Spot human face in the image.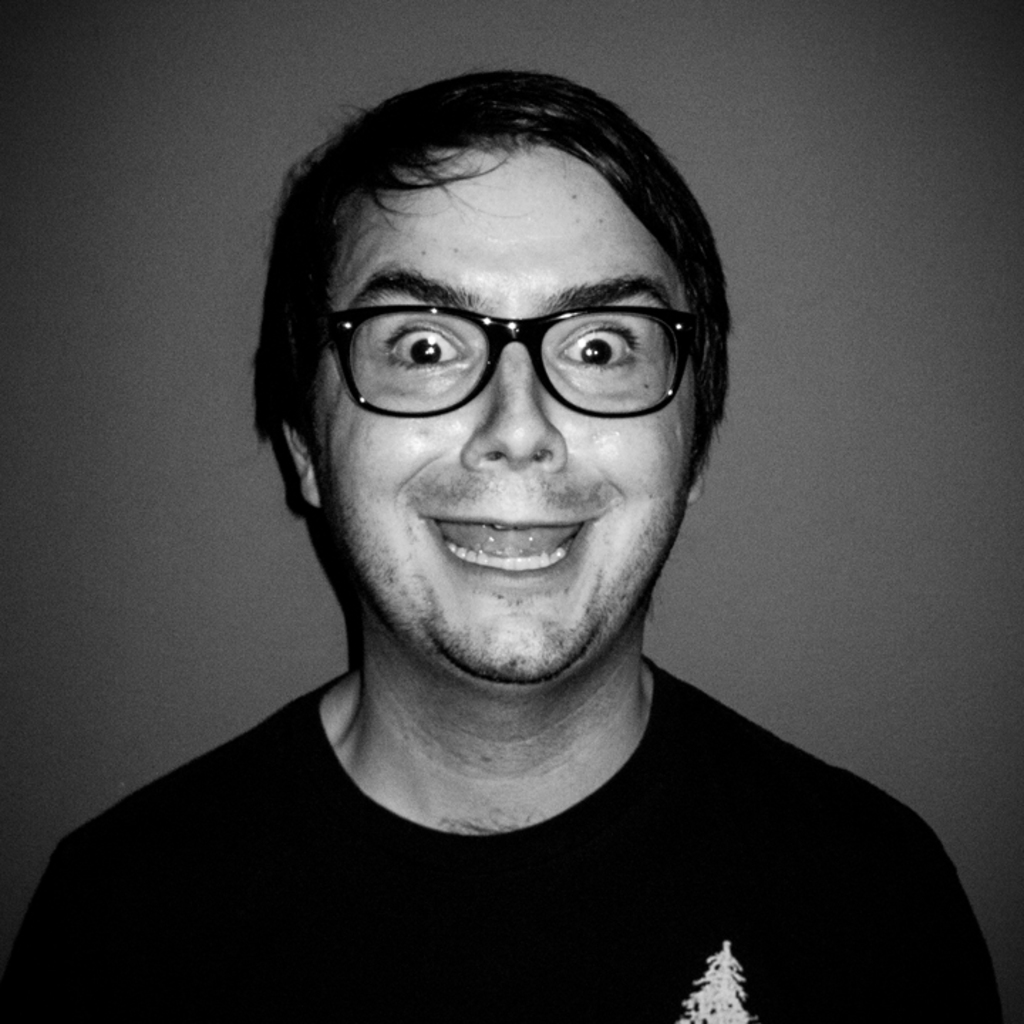
human face found at {"left": 316, "top": 145, "right": 700, "bottom": 680}.
